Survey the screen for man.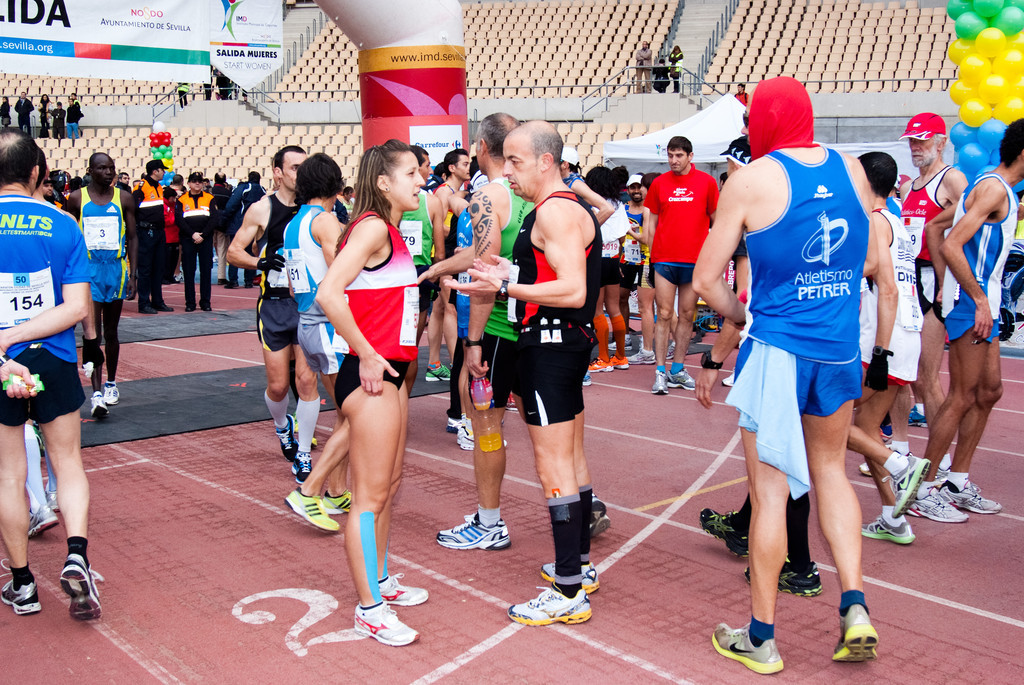
Survey found: (x1=279, y1=148, x2=360, y2=539).
